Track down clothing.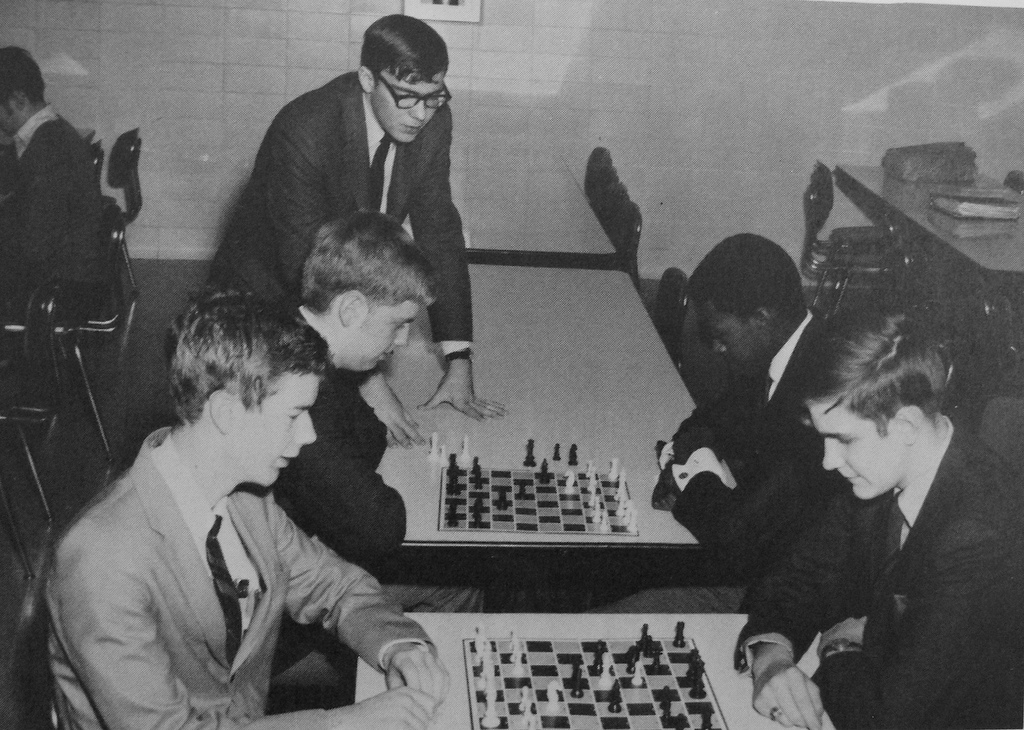
Tracked to pyautogui.locateOnScreen(0, 108, 116, 315).
